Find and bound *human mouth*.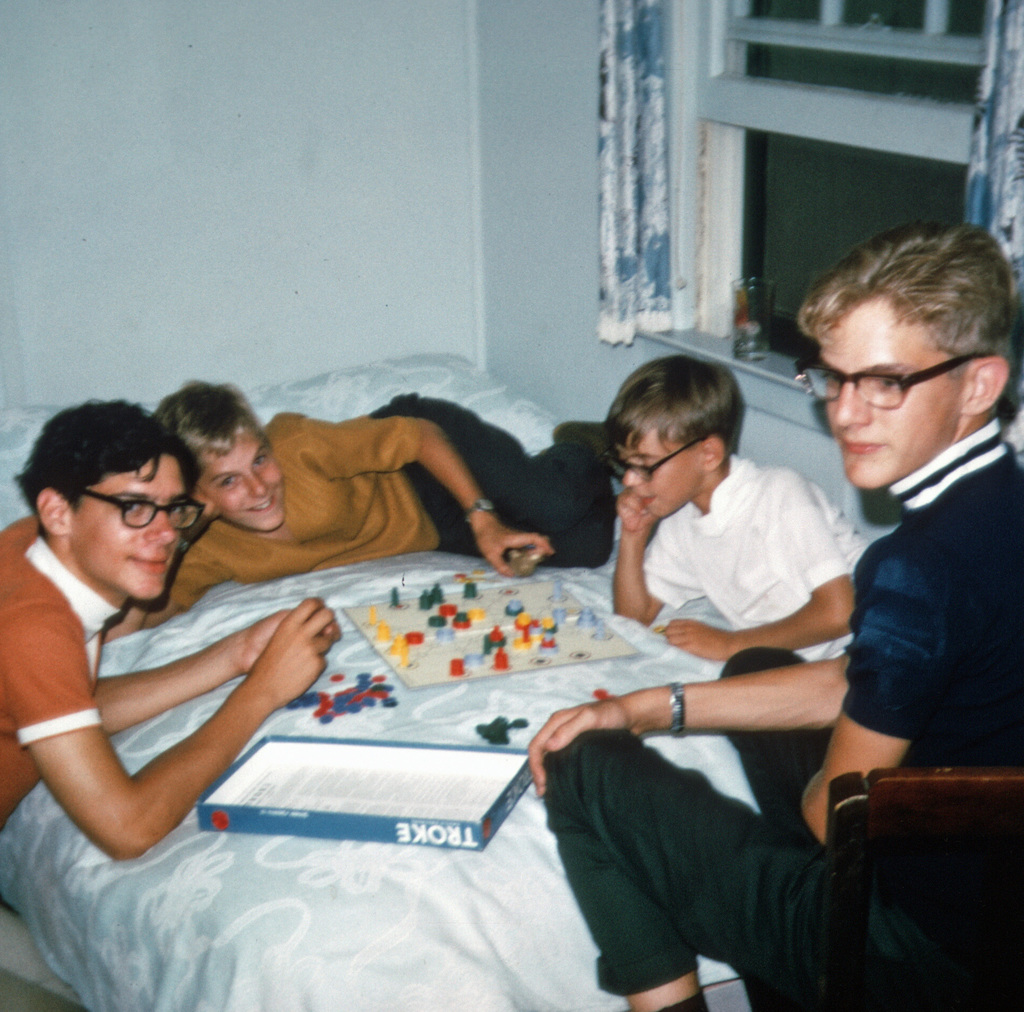
Bound: <bbox>634, 497, 655, 505</bbox>.
